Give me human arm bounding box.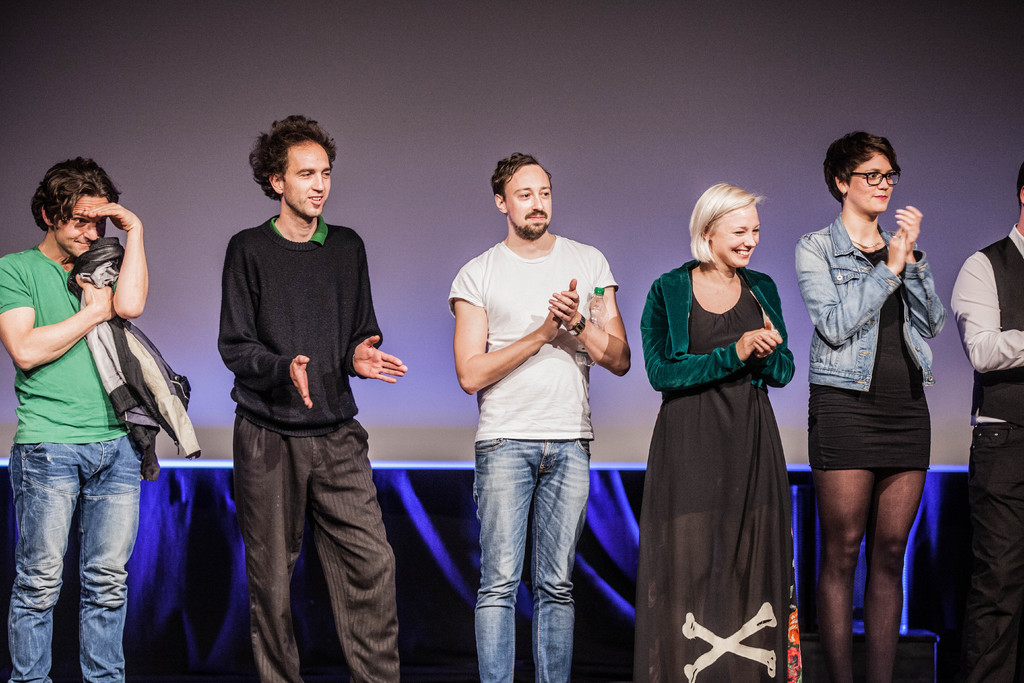
[339,236,409,382].
